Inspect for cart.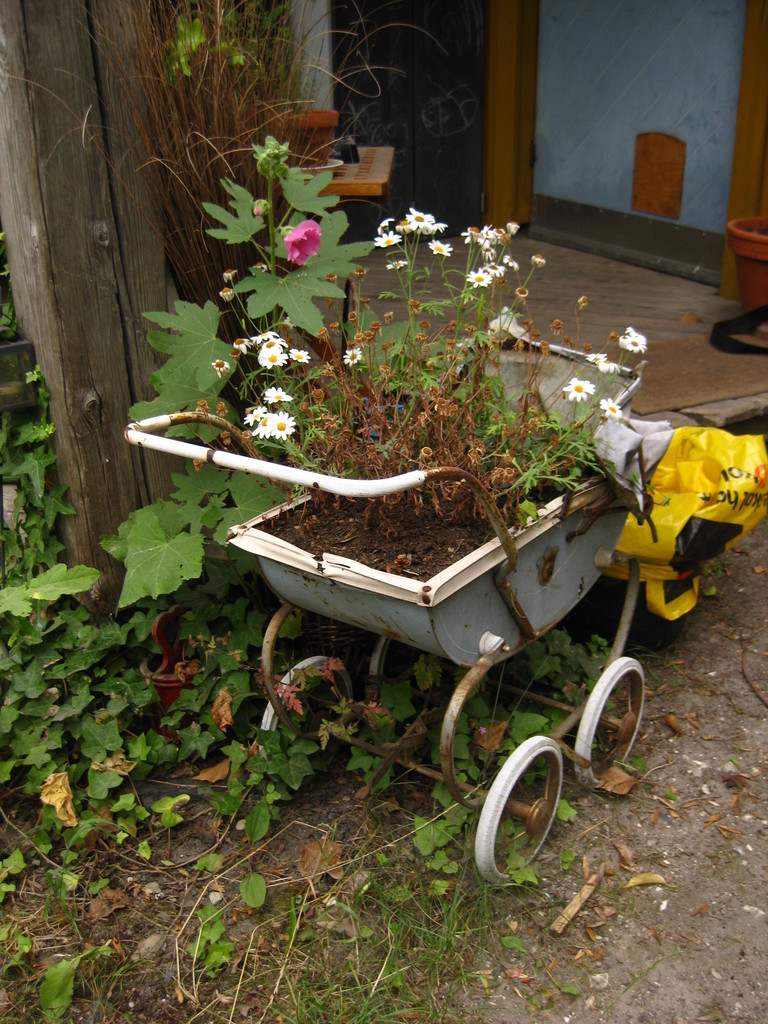
Inspection: BBox(123, 330, 655, 888).
